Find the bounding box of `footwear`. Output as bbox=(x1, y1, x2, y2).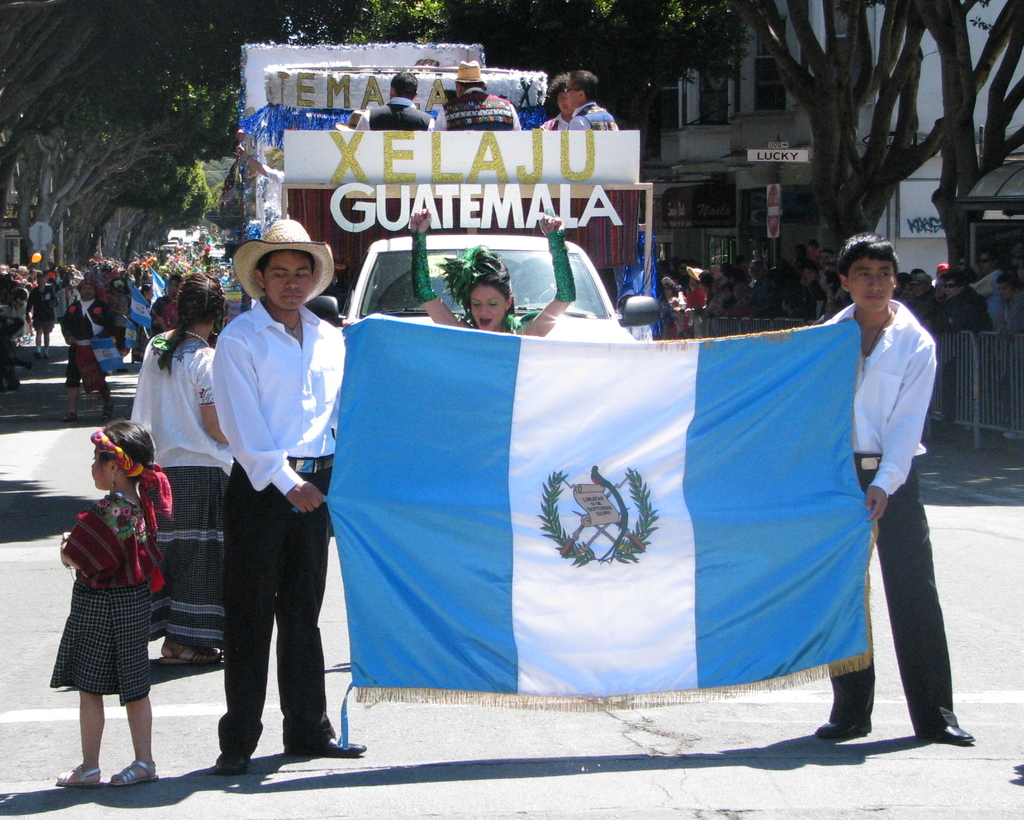
bbox=(108, 755, 161, 783).
